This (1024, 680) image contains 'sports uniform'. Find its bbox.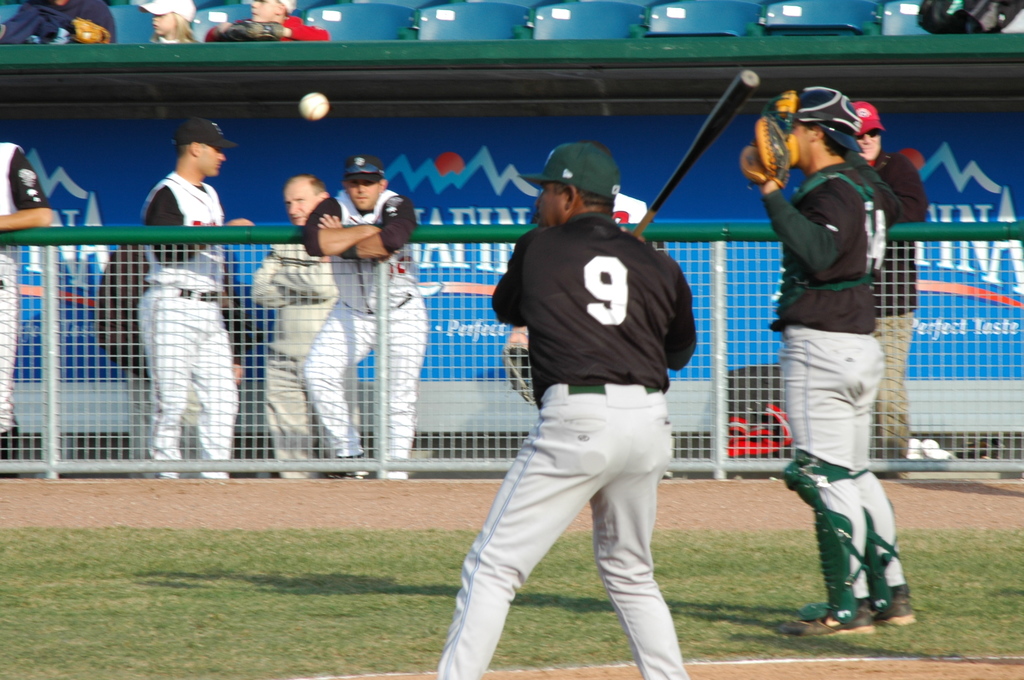
854,147,926,492.
